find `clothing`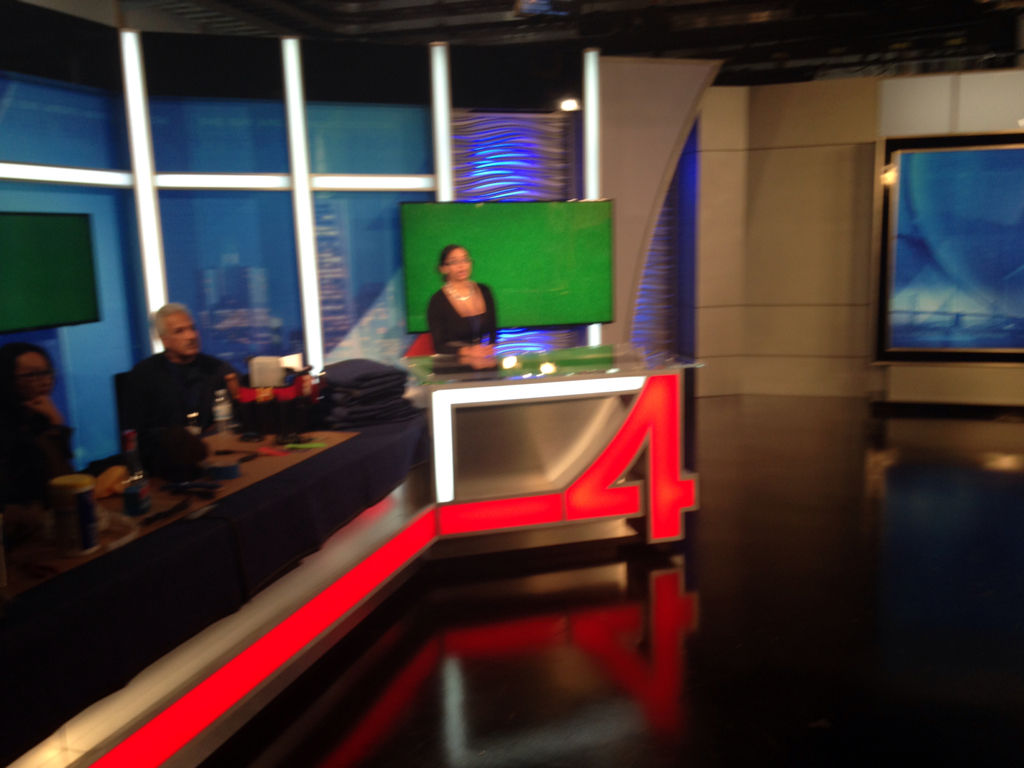
BBox(425, 279, 499, 349)
